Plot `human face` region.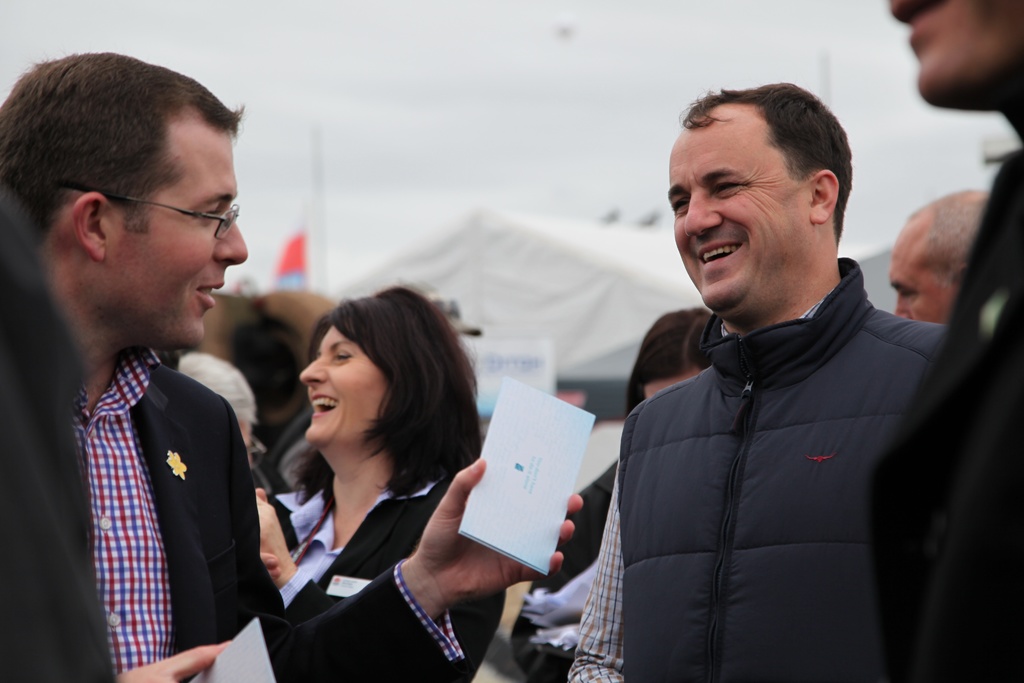
Plotted at (x1=890, y1=210, x2=963, y2=327).
